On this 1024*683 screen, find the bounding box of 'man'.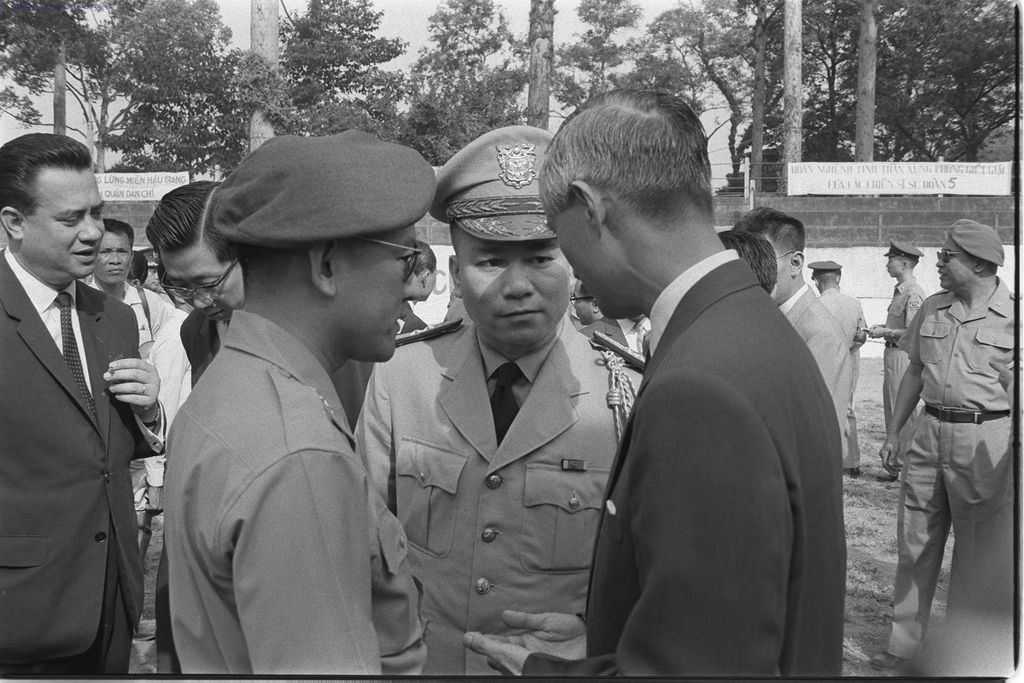
Bounding box: select_region(580, 315, 650, 359).
